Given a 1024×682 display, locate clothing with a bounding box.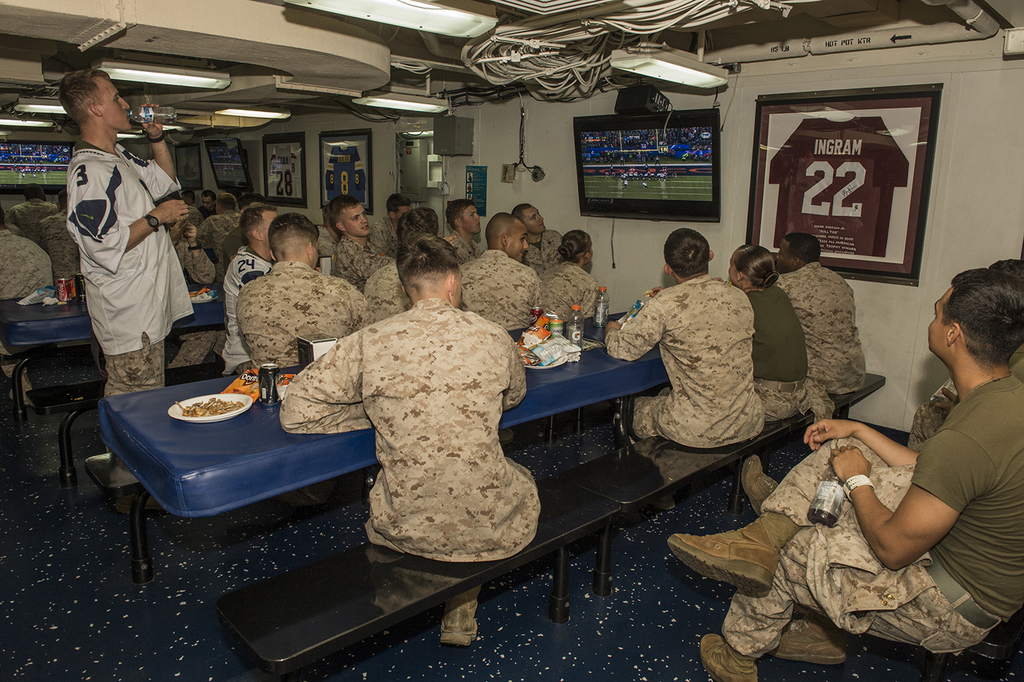
Located: box(457, 247, 551, 347).
